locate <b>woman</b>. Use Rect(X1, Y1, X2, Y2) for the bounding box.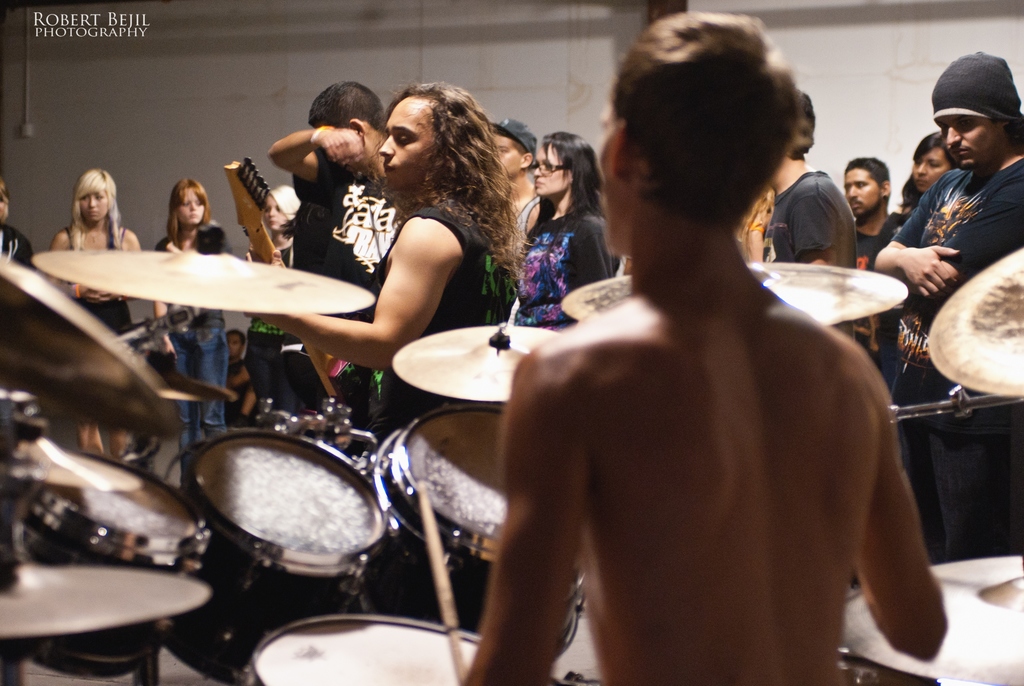
Rect(43, 167, 143, 474).
